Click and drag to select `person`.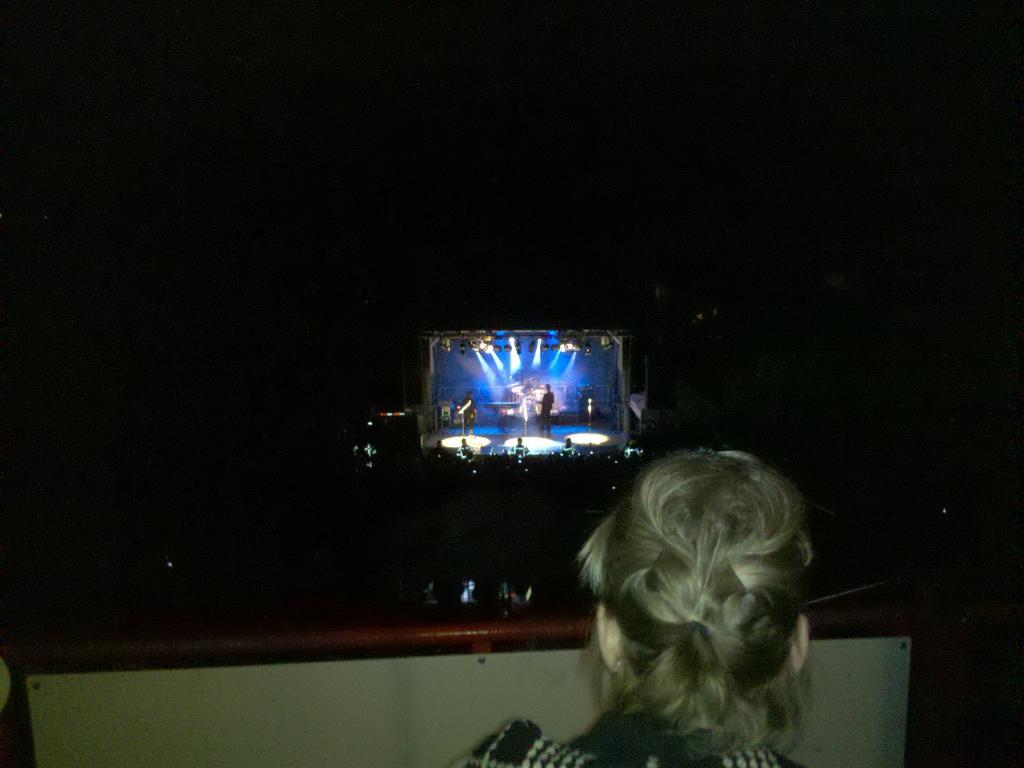
Selection: Rect(510, 438, 530, 458).
